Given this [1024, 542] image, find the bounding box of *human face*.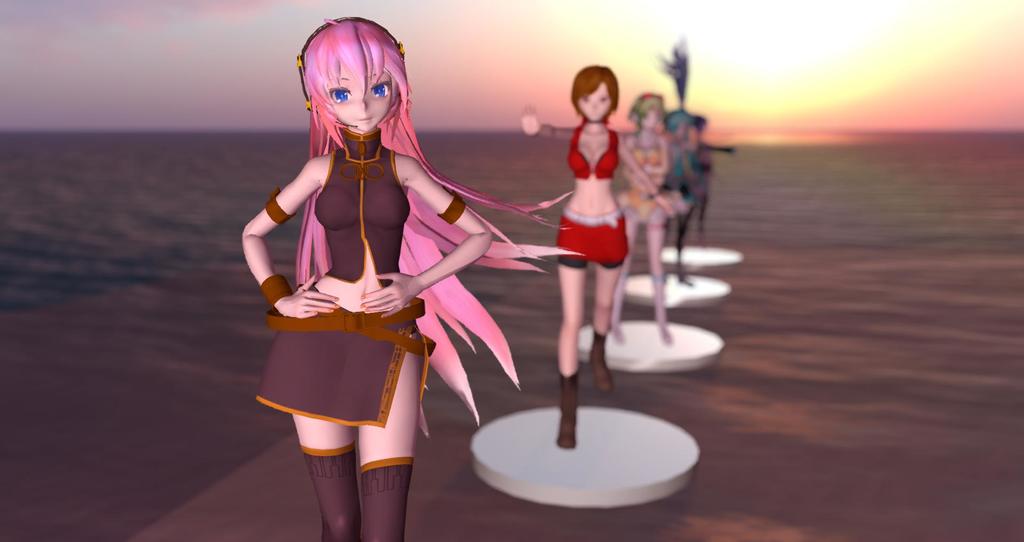
[578, 93, 611, 120].
